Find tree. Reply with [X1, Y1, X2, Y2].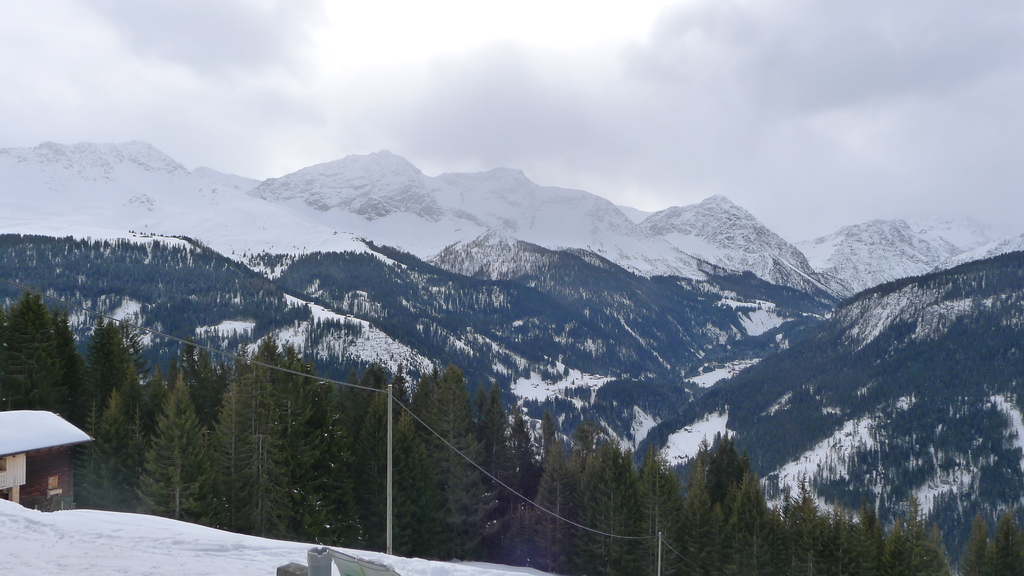
[89, 326, 110, 394].
